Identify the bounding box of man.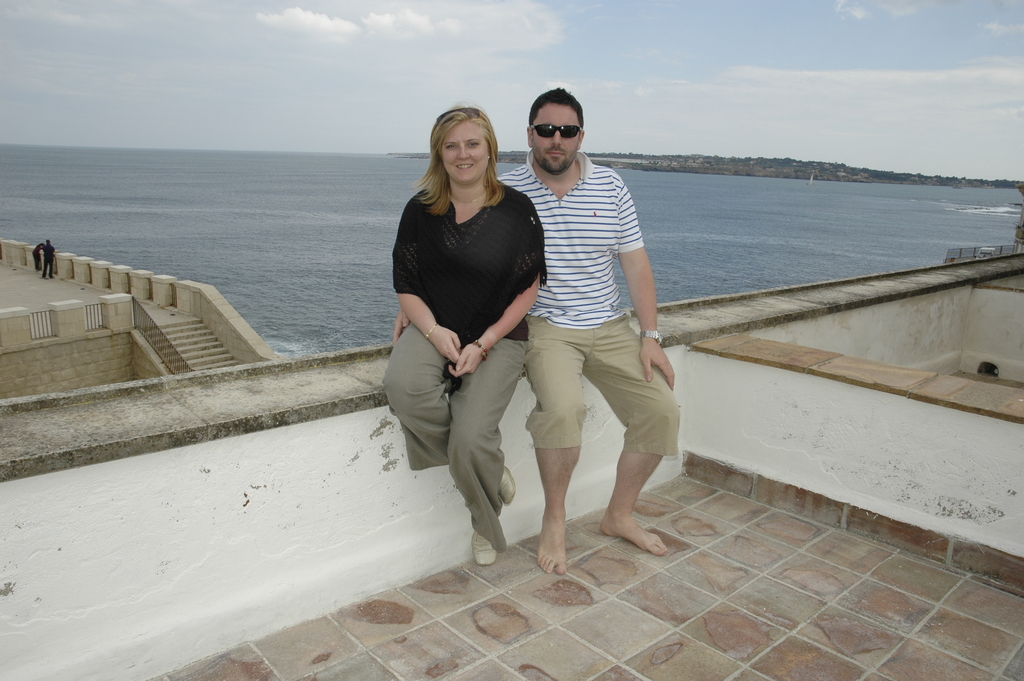
x1=383 y1=81 x2=680 y2=574.
